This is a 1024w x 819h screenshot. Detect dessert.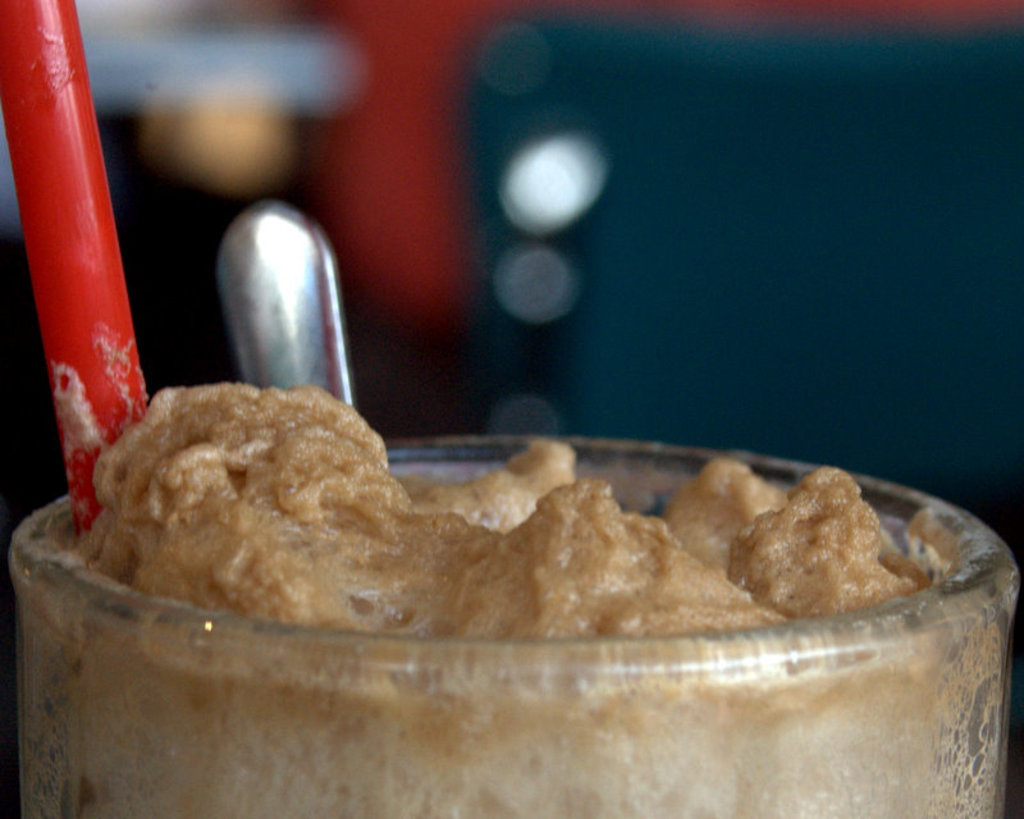
(13, 376, 1007, 818).
